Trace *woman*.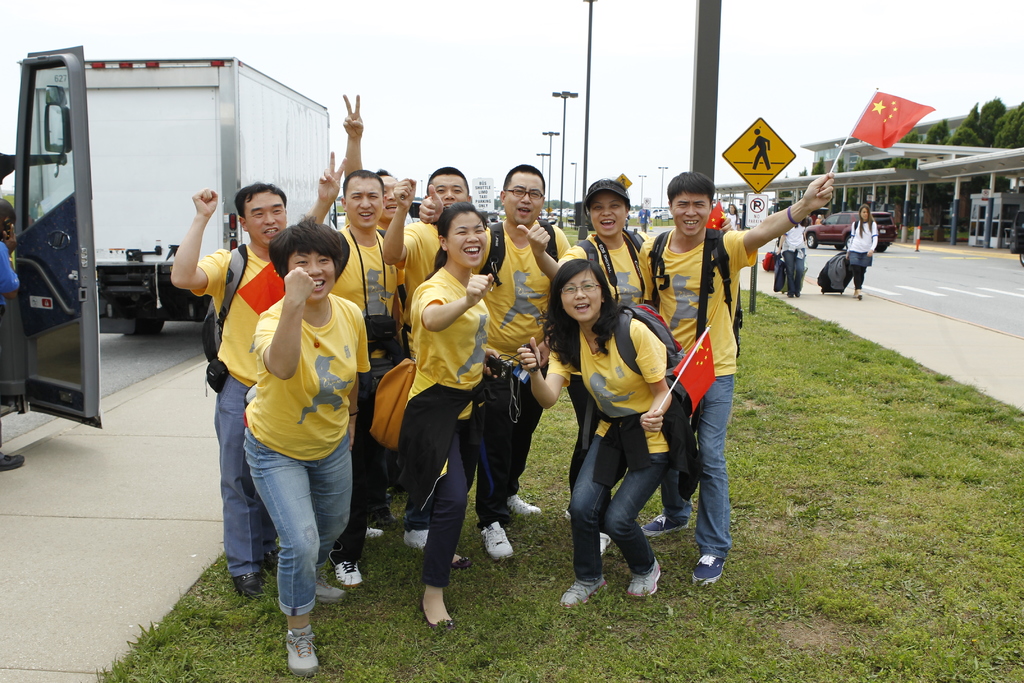
Traced to <bbox>239, 218, 370, 669</bbox>.
